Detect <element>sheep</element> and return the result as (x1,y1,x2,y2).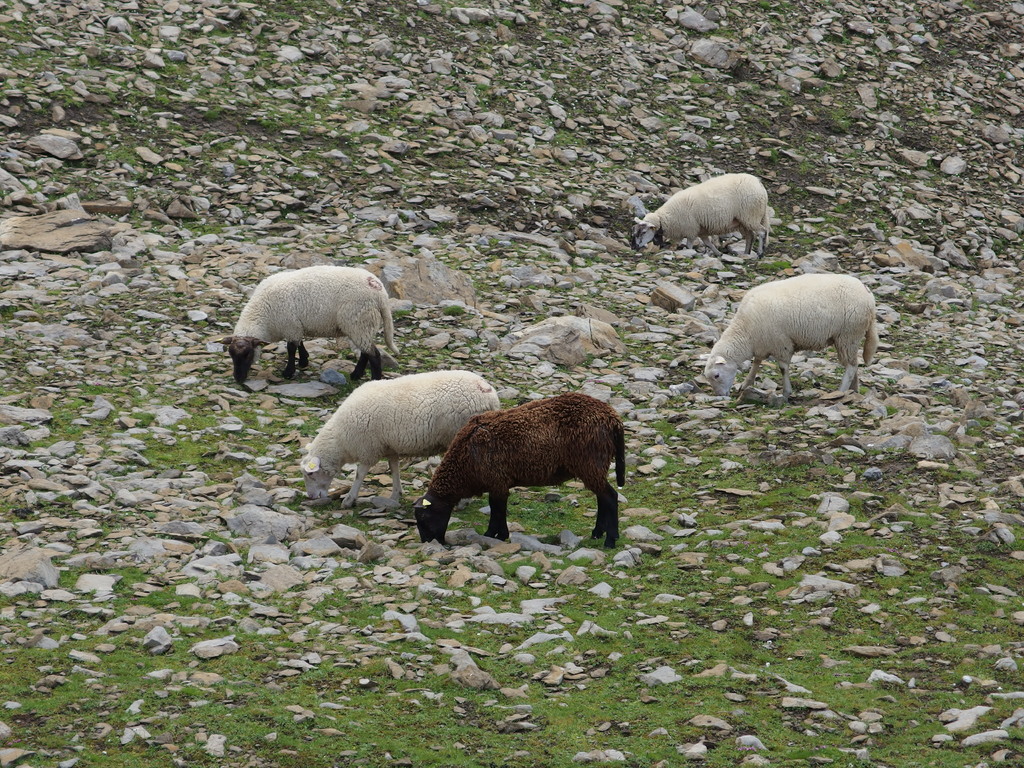
(218,264,400,387).
